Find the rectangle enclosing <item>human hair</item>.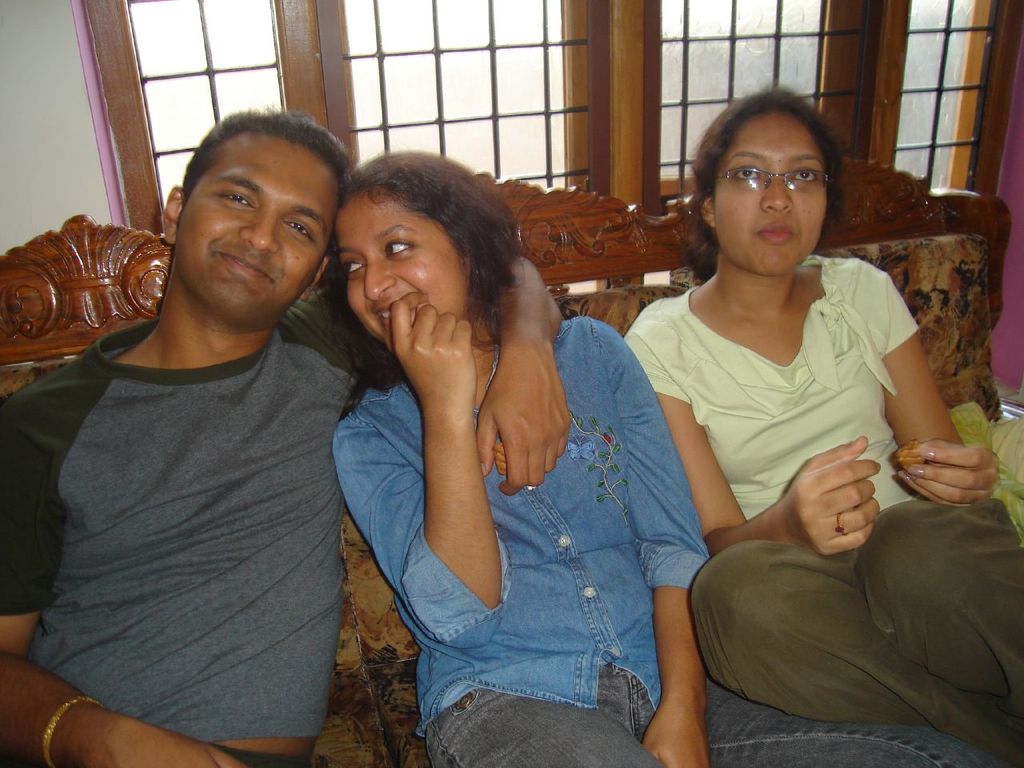
318 151 508 356.
